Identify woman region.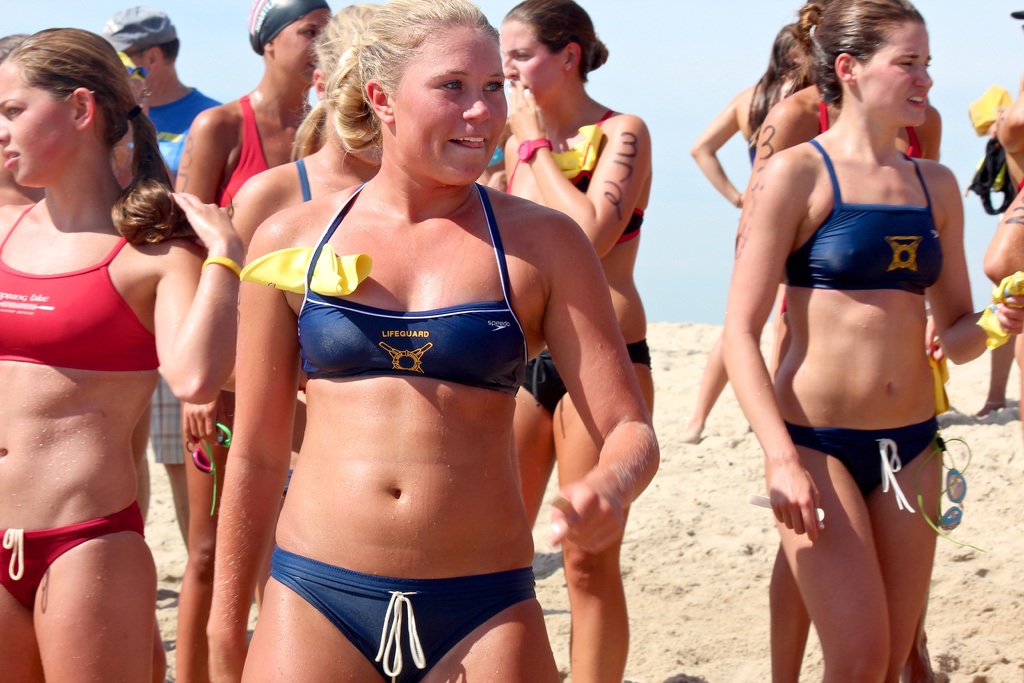
Region: box=[217, 0, 385, 540].
